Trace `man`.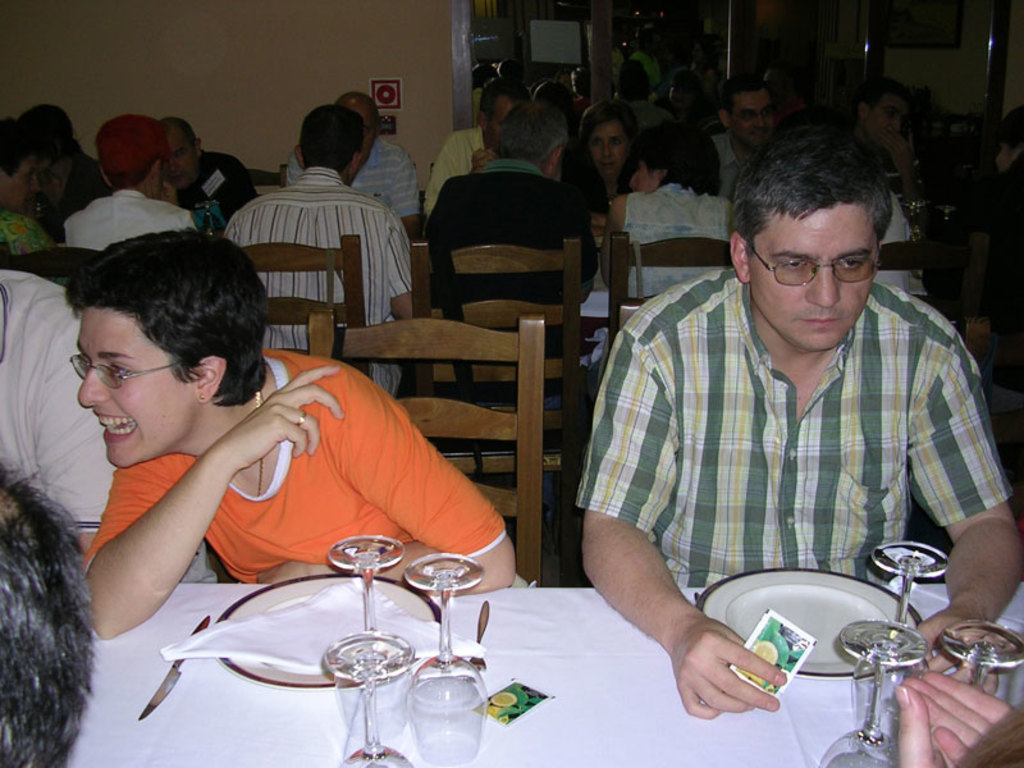
Traced to l=426, t=100, r=600, b=380.
